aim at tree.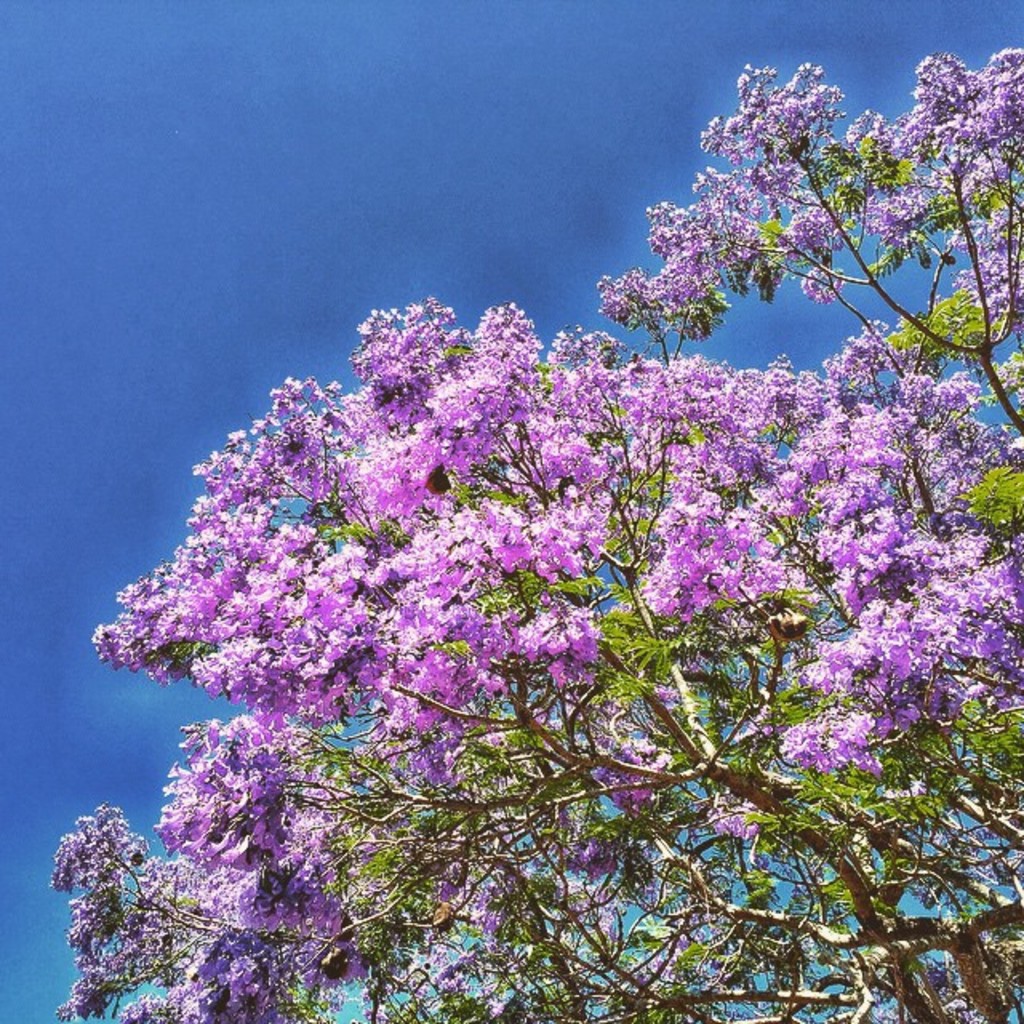
Aimed at <box>50,45,1022,1022</box>.
